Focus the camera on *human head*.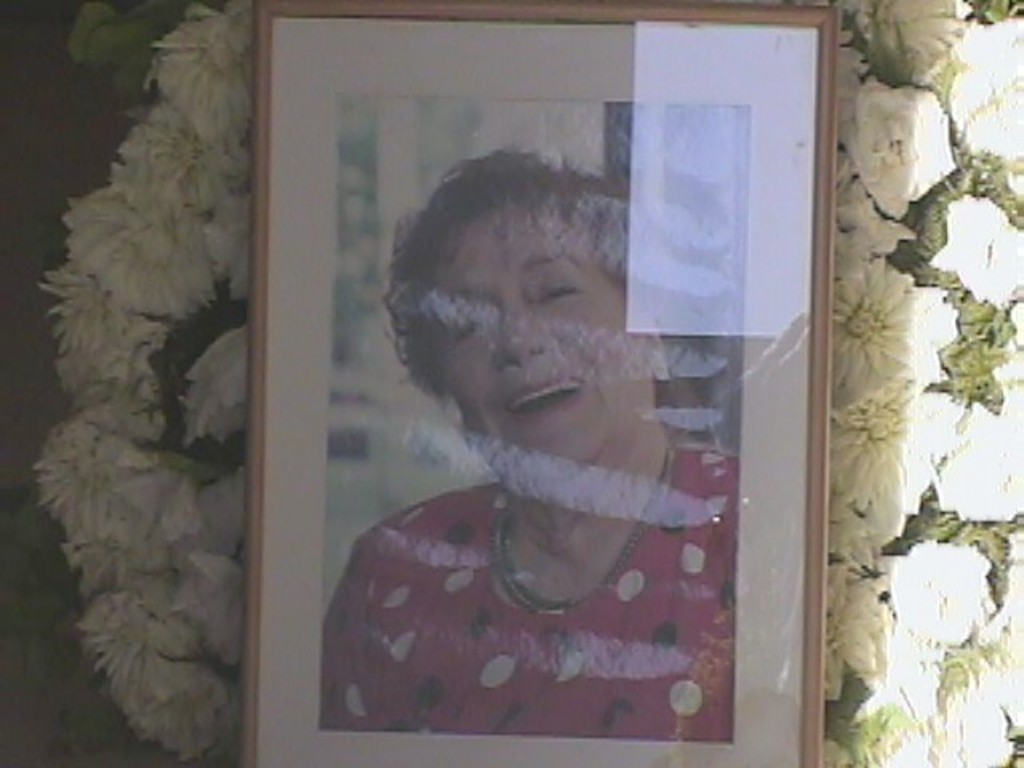
Focus region: {"x1": 376, "y1": 144, "x2": 674, "y2": 488}.
